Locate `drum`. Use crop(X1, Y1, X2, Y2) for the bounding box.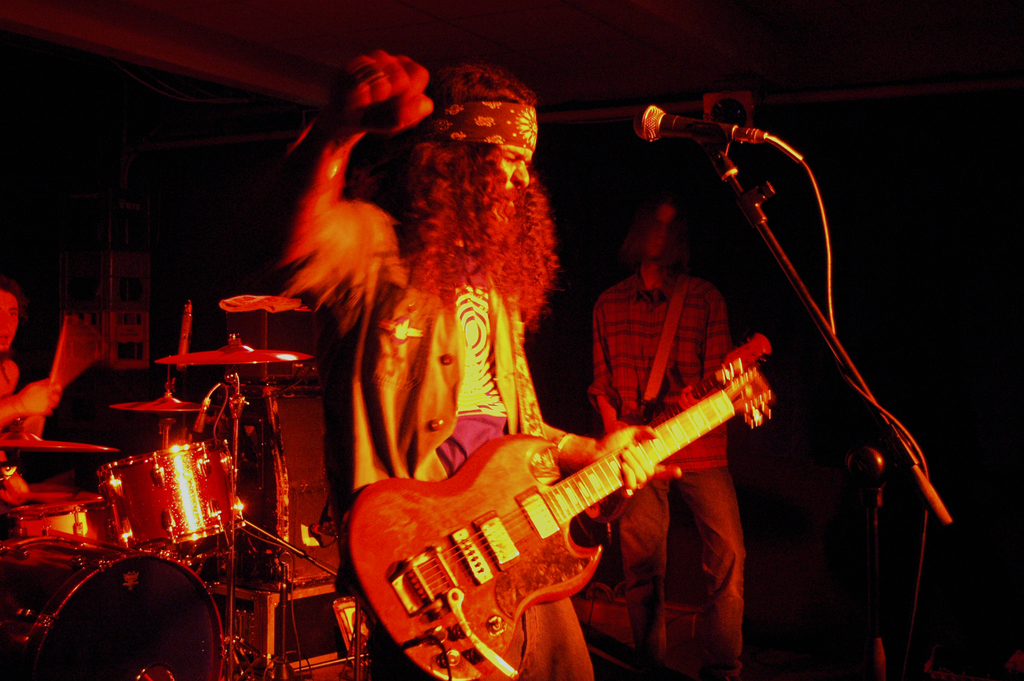
crop(95, 440, 248, 554).
